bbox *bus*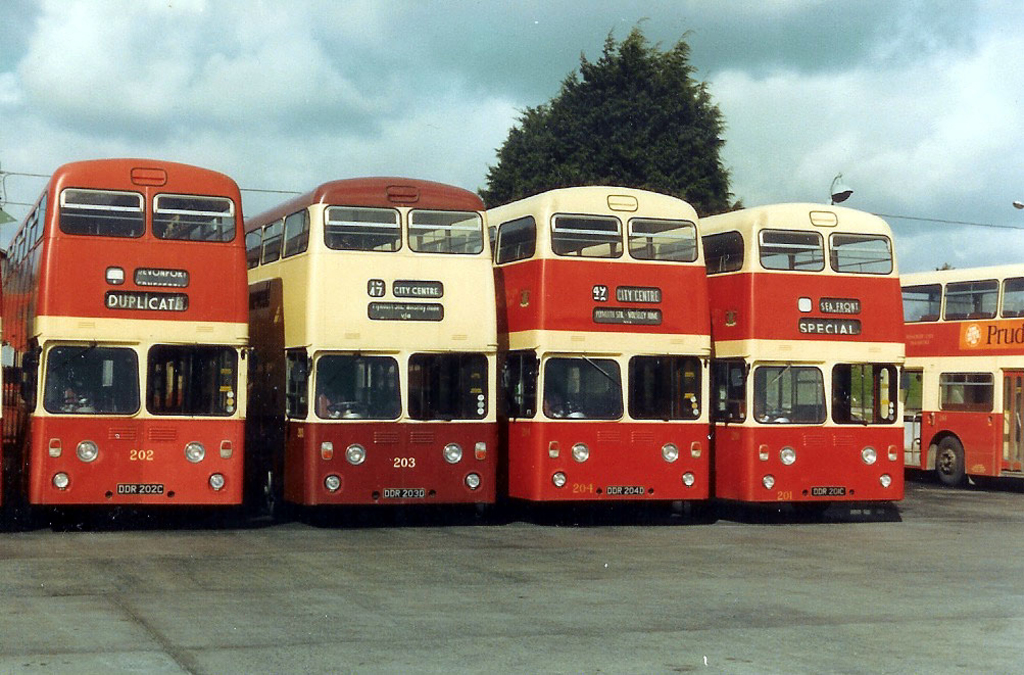
Rect(367, 187, 712, 501)
